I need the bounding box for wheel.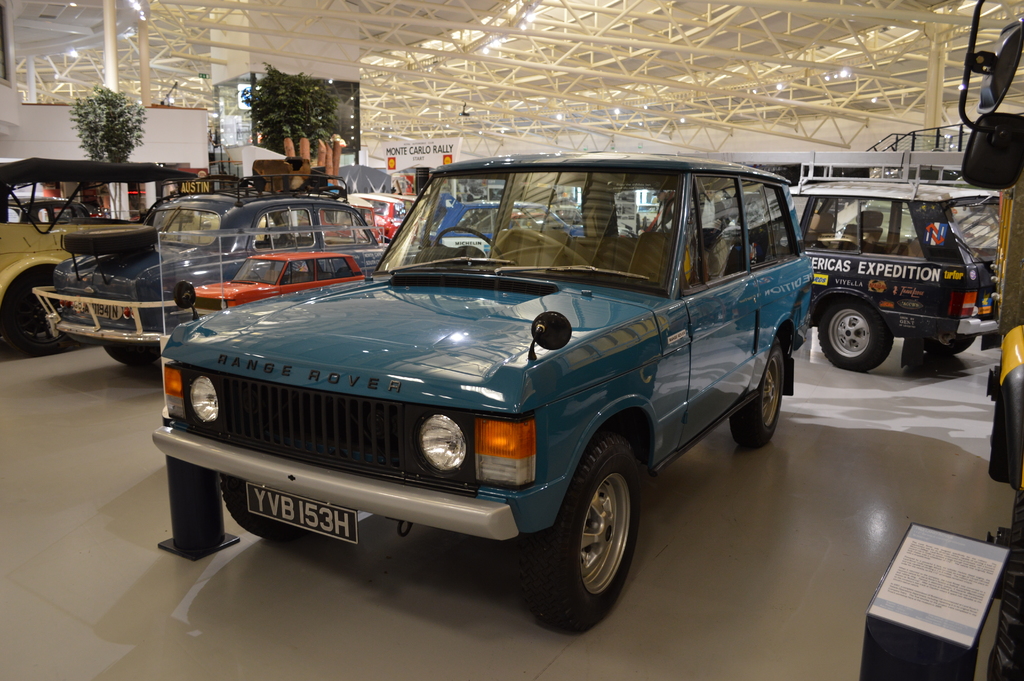
Here it is: {"x1": 105, "y1": 345, "x2": 163, "y2": 370}.
